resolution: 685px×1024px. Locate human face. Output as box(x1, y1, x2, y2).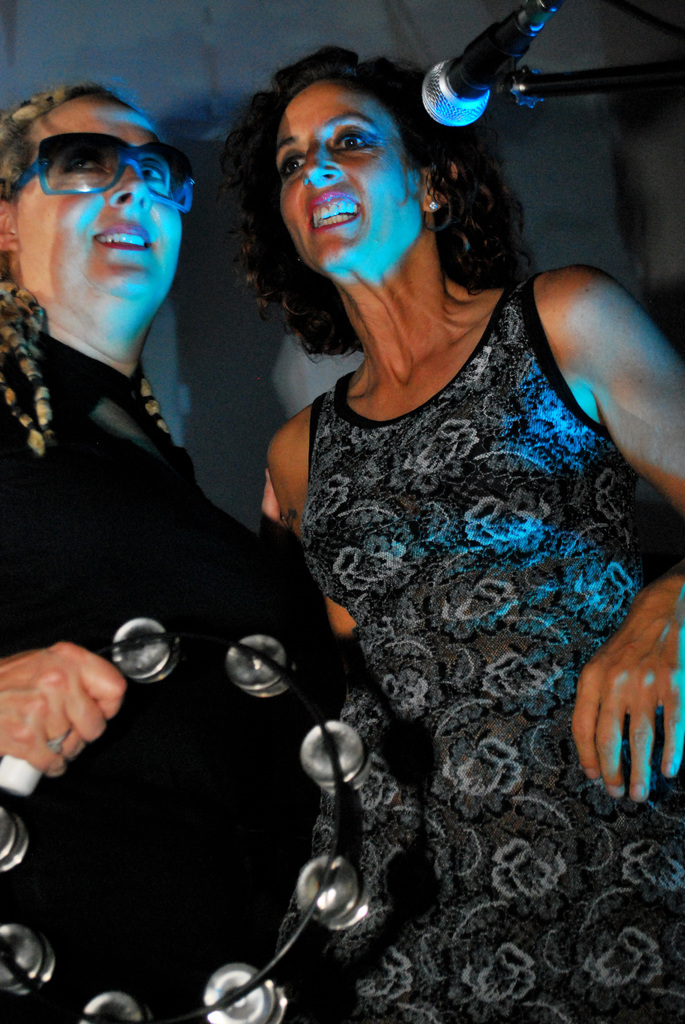
box(275, 76, 423, 274).
